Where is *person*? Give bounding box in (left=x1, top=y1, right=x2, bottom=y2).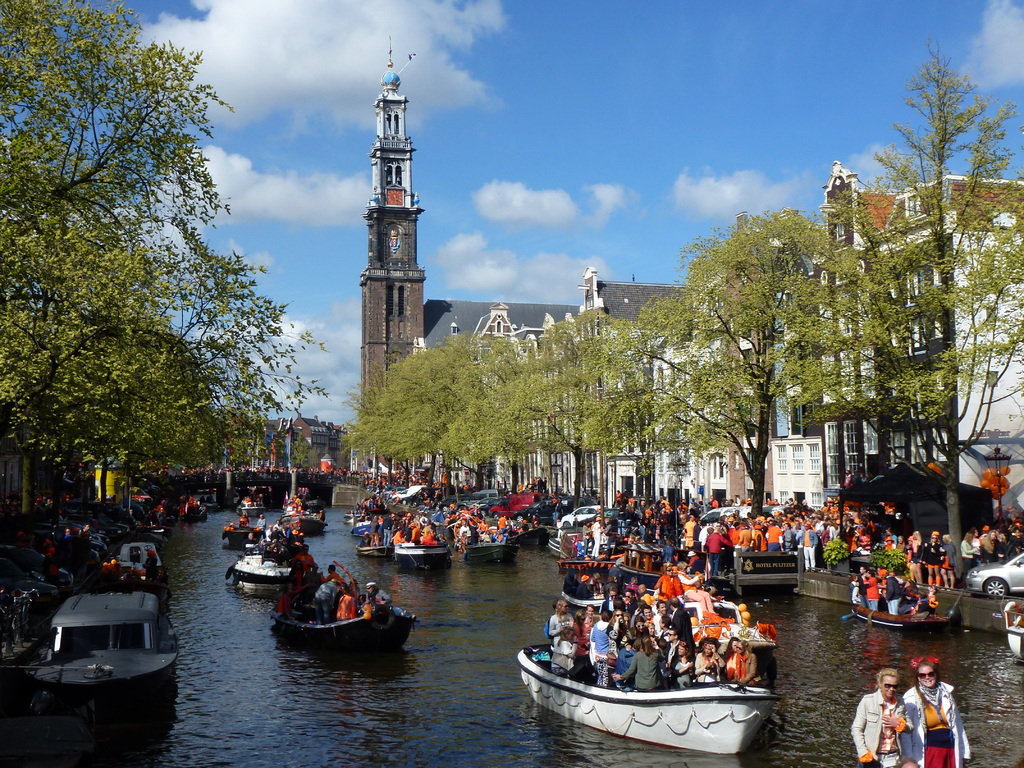
(left=705, top=528, right=737, bottom=580).
